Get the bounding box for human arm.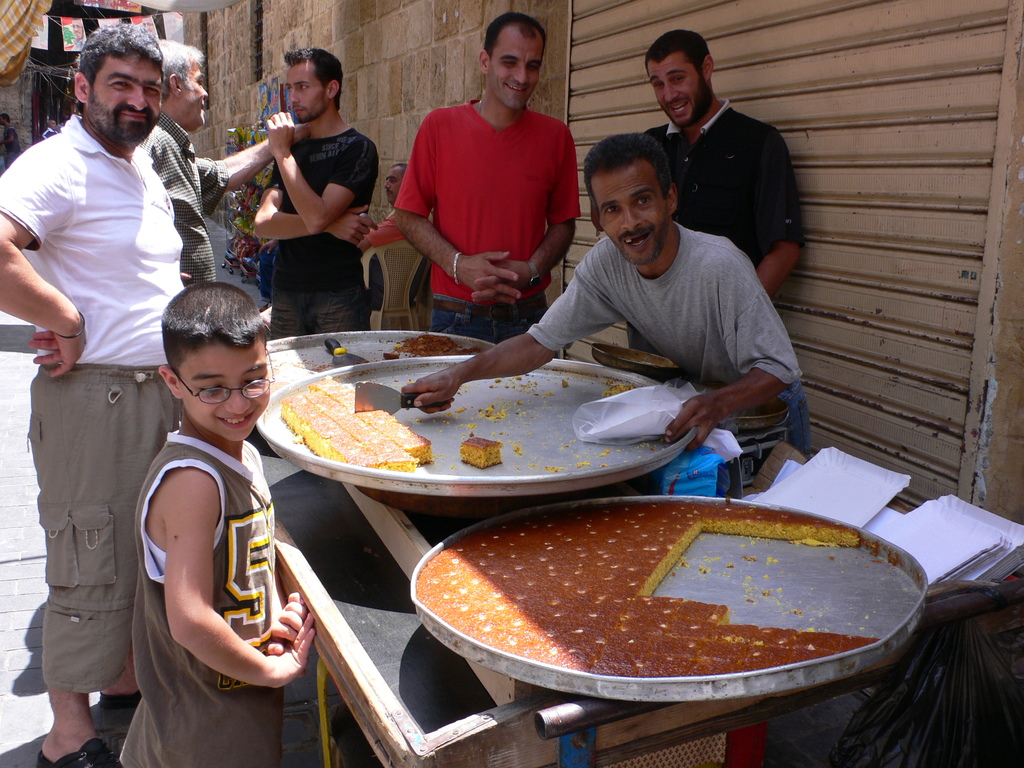
bbox=[142, 456, 294, 714].
